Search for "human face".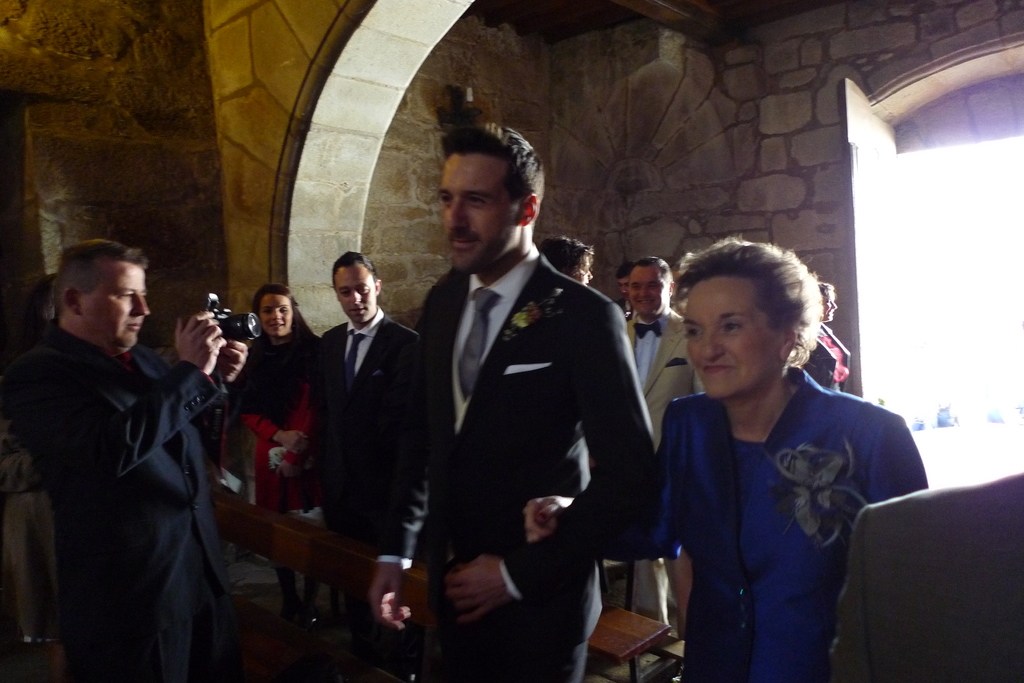
Found at x1=259 y1=295 x2=292 y2=335.
